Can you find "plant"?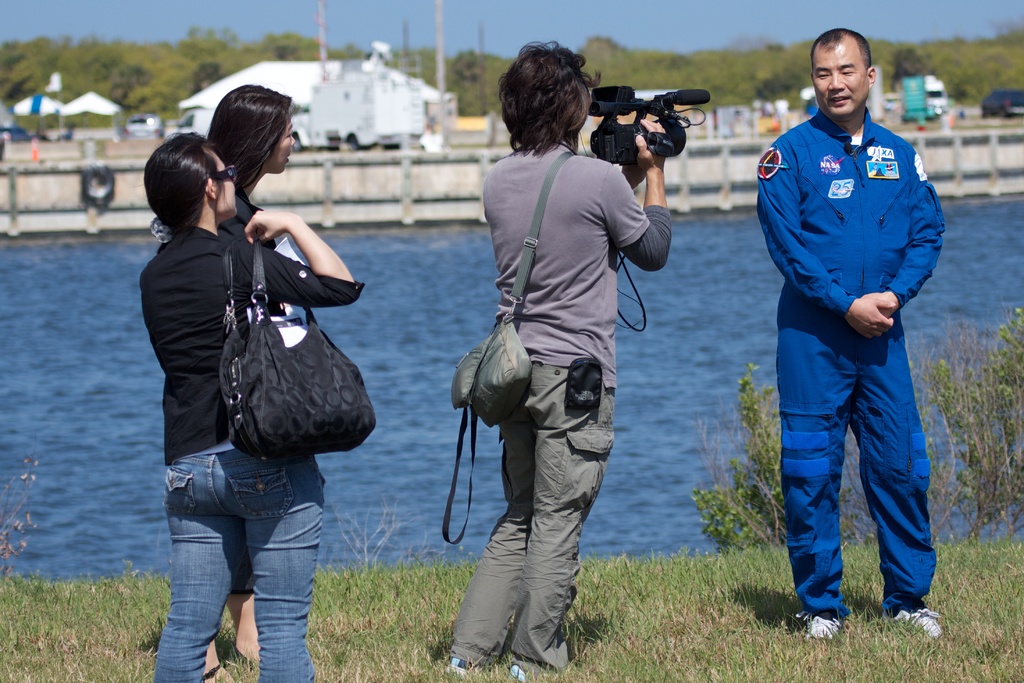
Yes, bounding box: 698/359/887/547.
